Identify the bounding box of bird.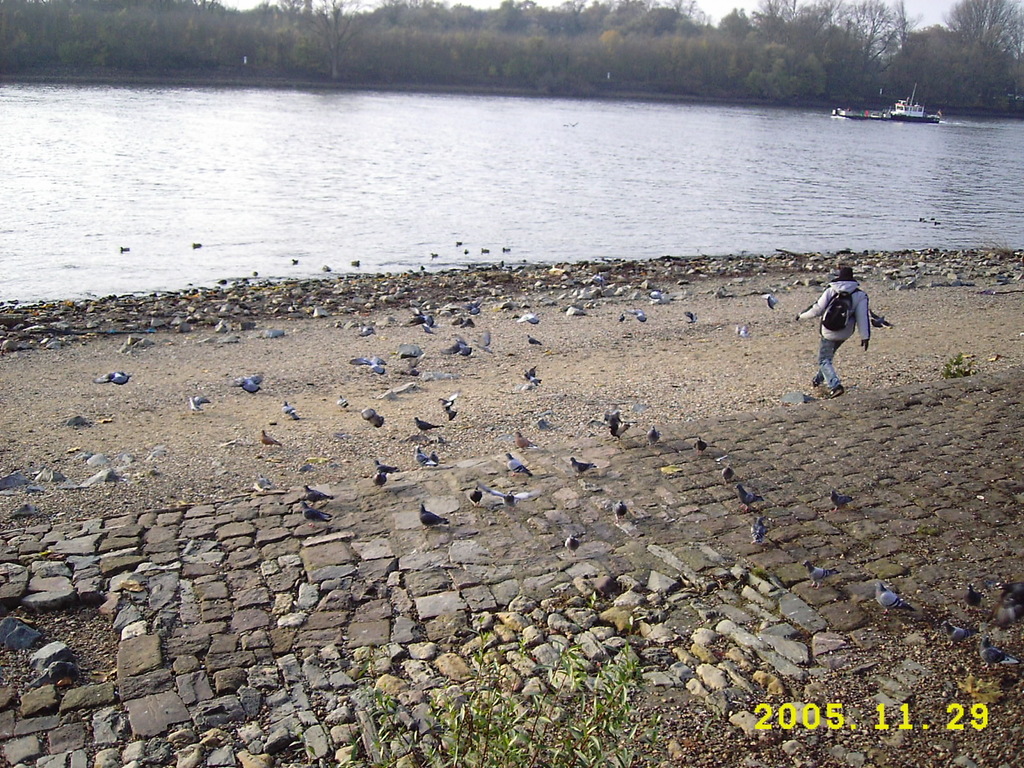
{"left": 608, "top": 419, "right": 630, "bottom": 445}.
